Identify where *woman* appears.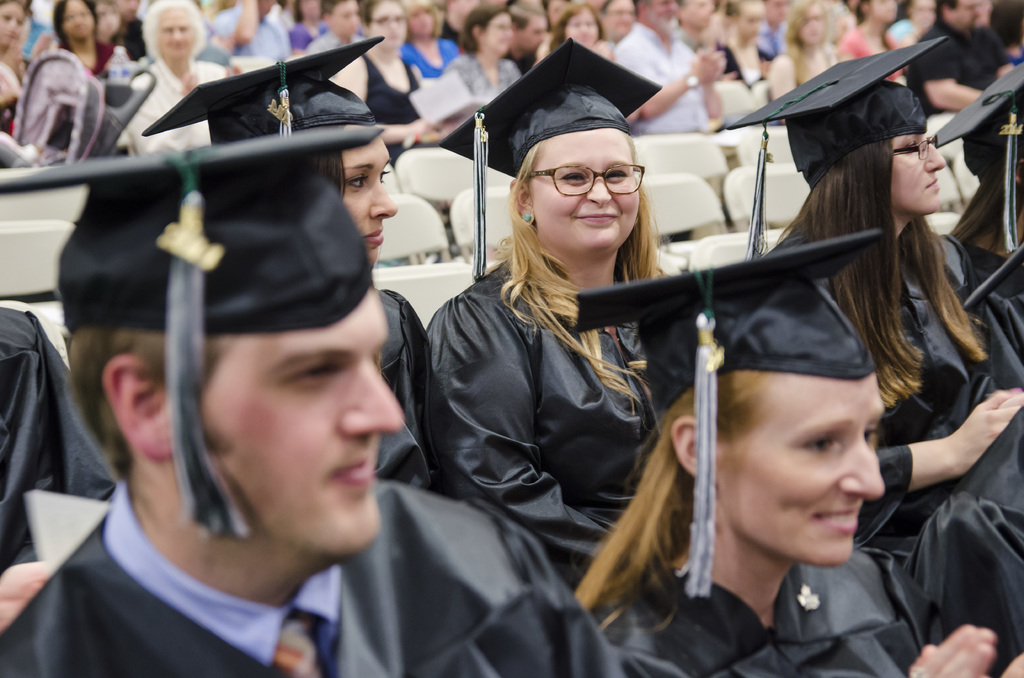
Appears at (335, 0, 447, 117).
